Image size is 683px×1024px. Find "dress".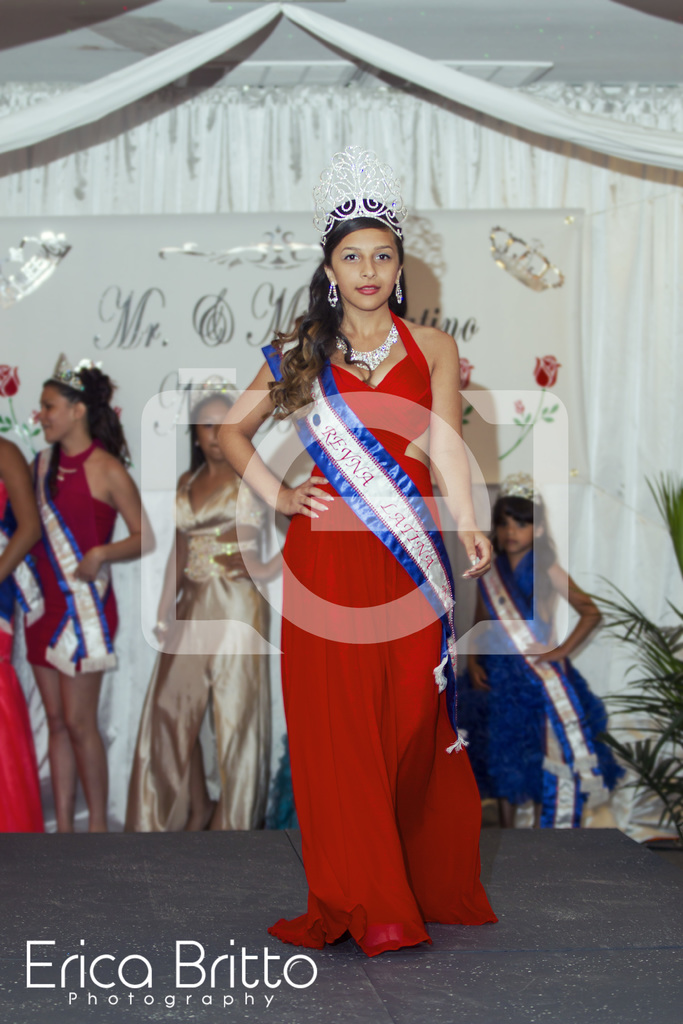
{"x1": 461, "y1": 540, "x2": 614, "y2": 829}.
